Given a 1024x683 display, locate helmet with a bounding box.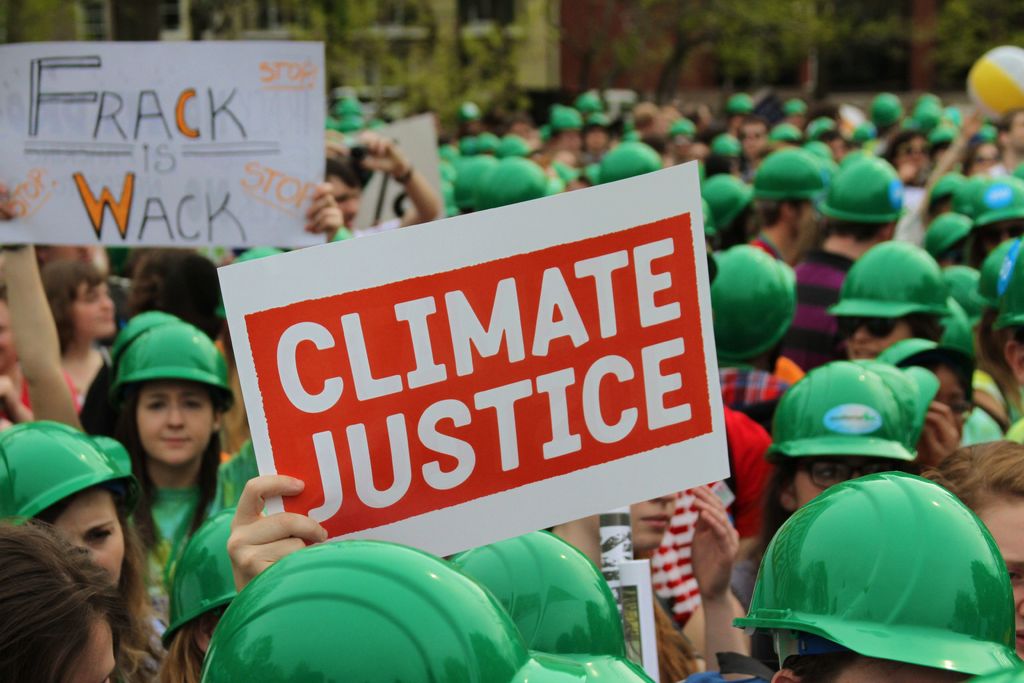
Located: 992, 234, 1023, 329.
